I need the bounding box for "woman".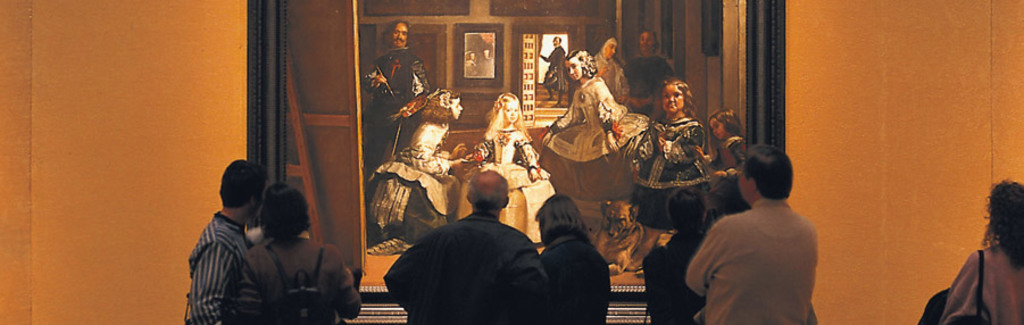
Here it is: BBox(640, 187, 710, 324).
